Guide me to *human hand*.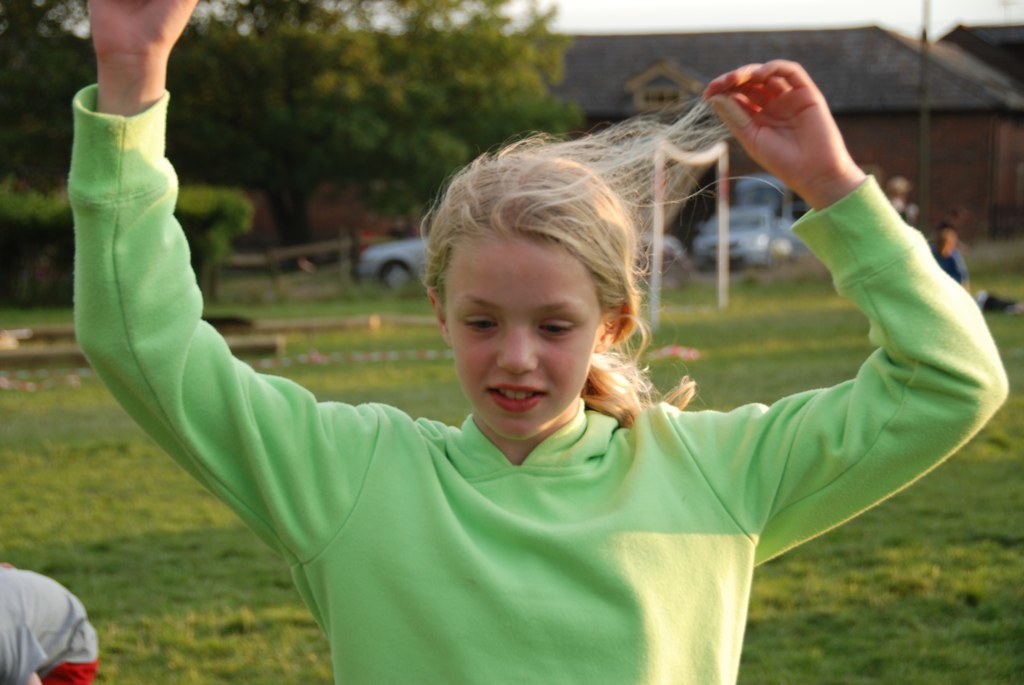
Guidance: locate(87, 0, 203, 62).
